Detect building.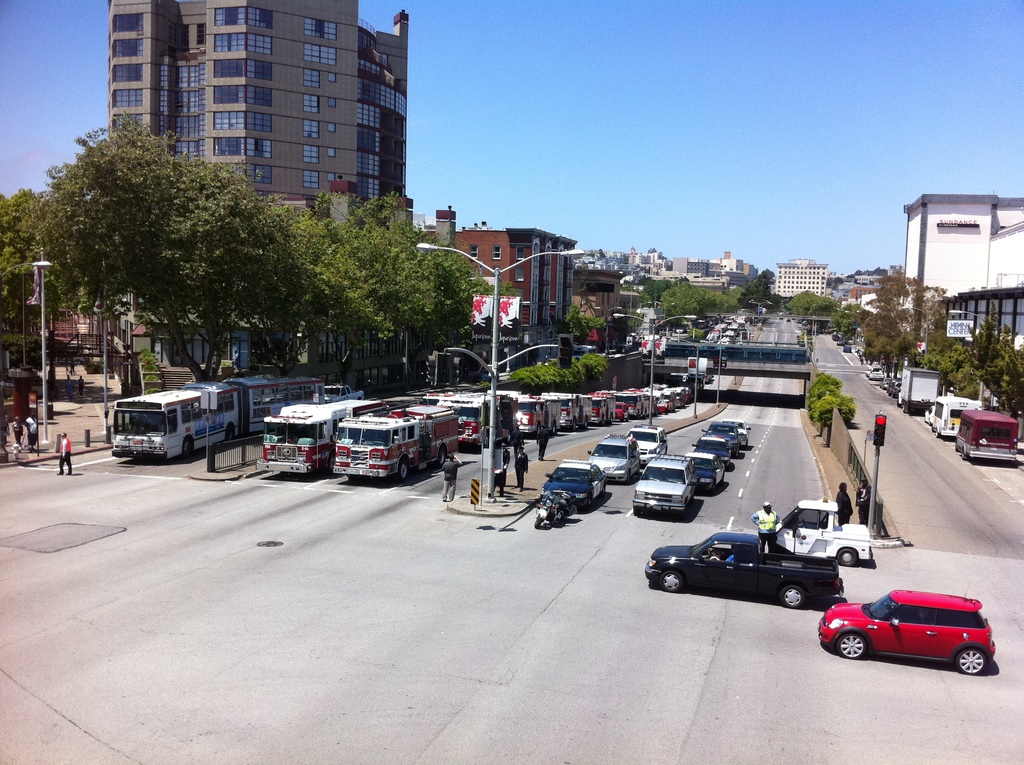
Detected at bbox=[898, 191, 1023, 358].
